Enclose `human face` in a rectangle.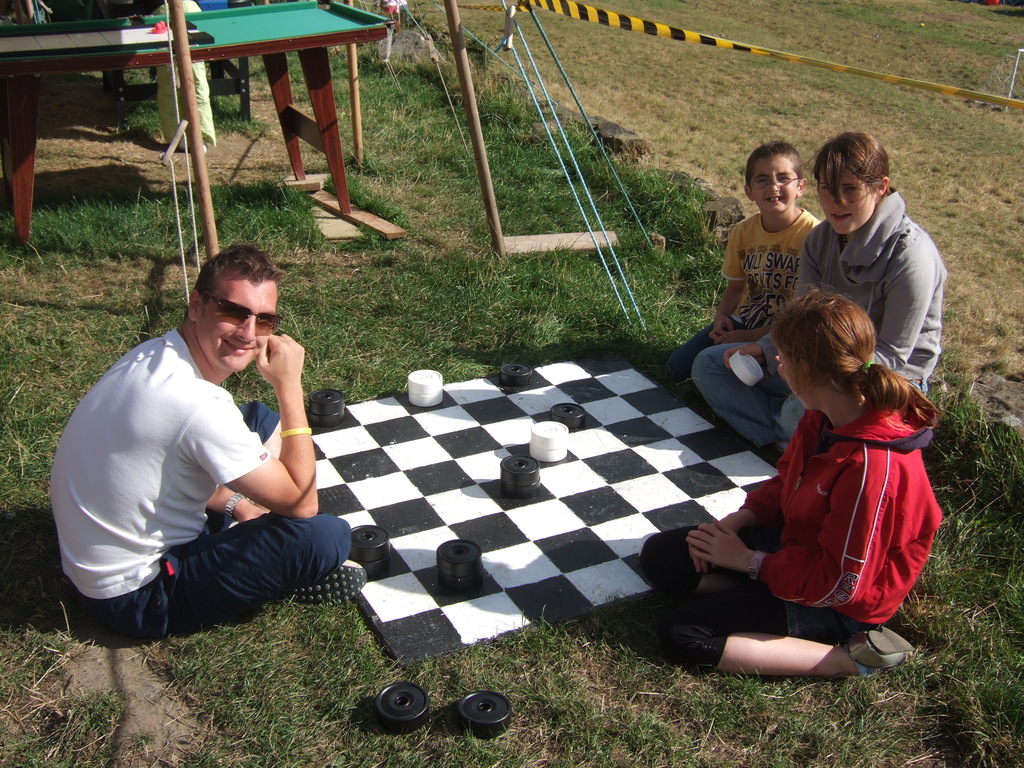
[x1=779, y1=348, x2=825, y2=410].
